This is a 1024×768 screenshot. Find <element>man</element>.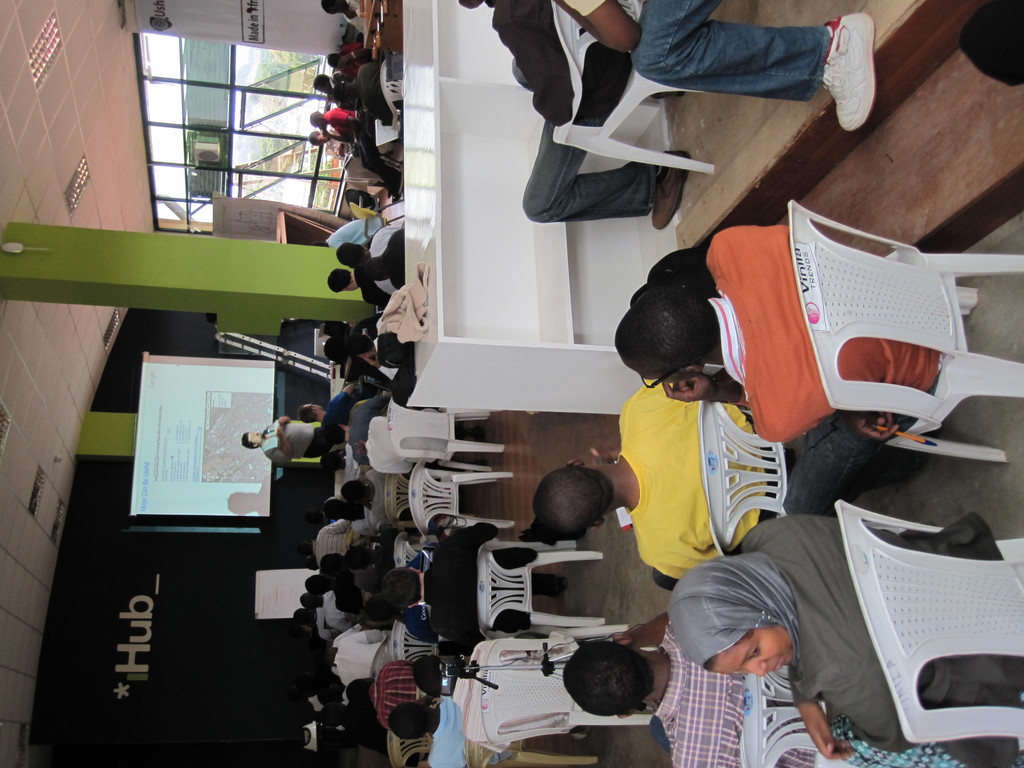
Bounding box: [308, 109, 408, 209].
